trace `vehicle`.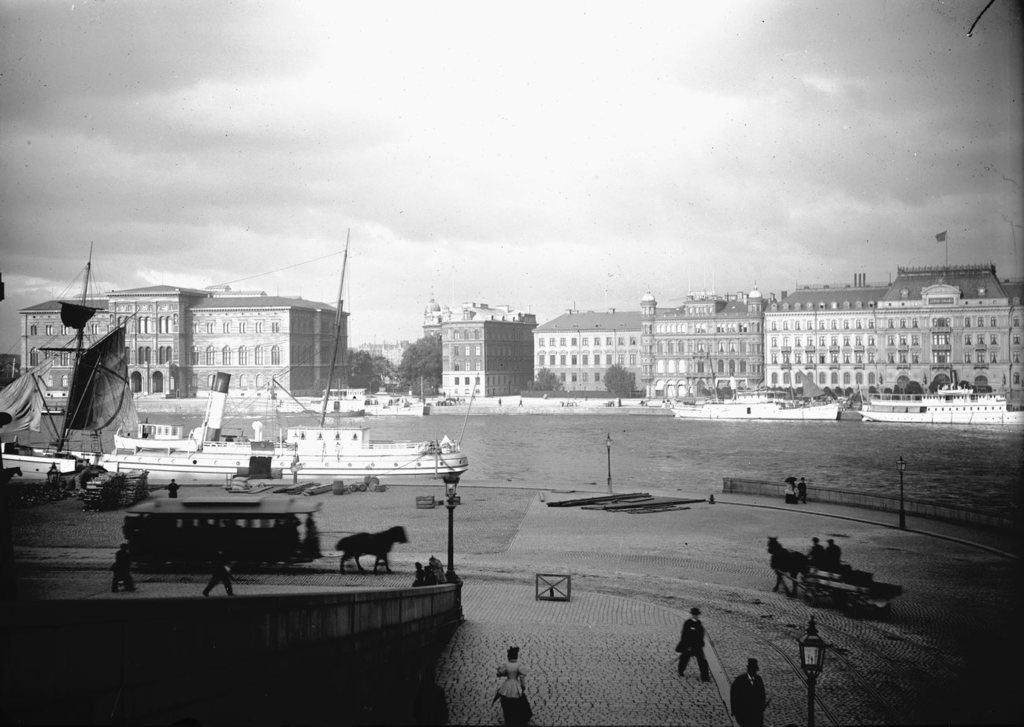
Traced to (left=855, top=386, right=1023, bottom=425).
